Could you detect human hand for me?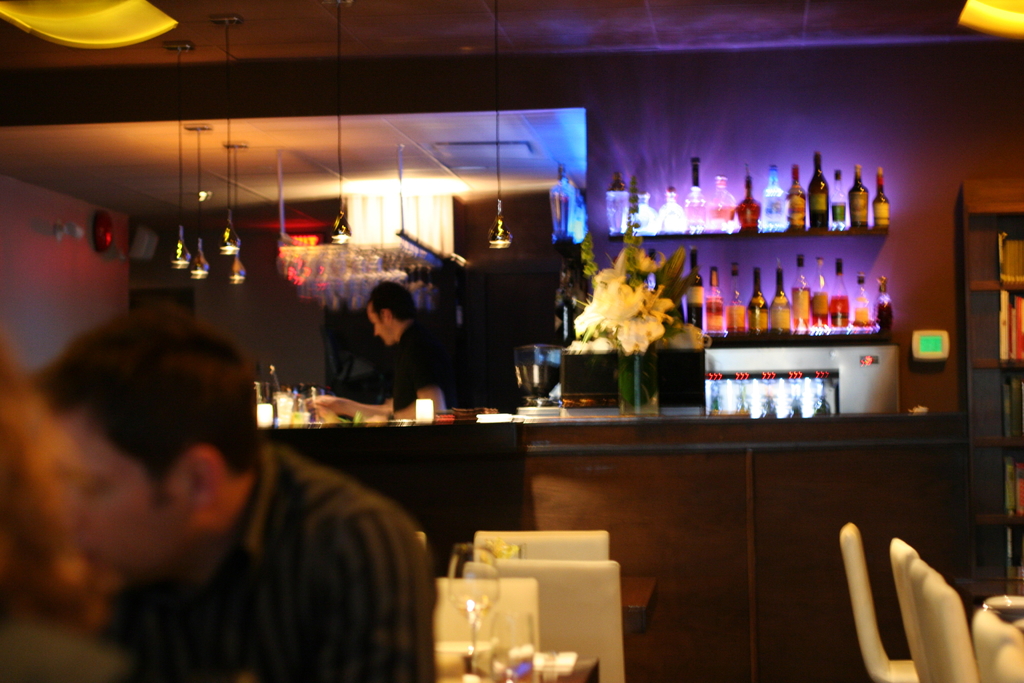
Detection result: x1=311 y1=397 x2=344 y2=415.
